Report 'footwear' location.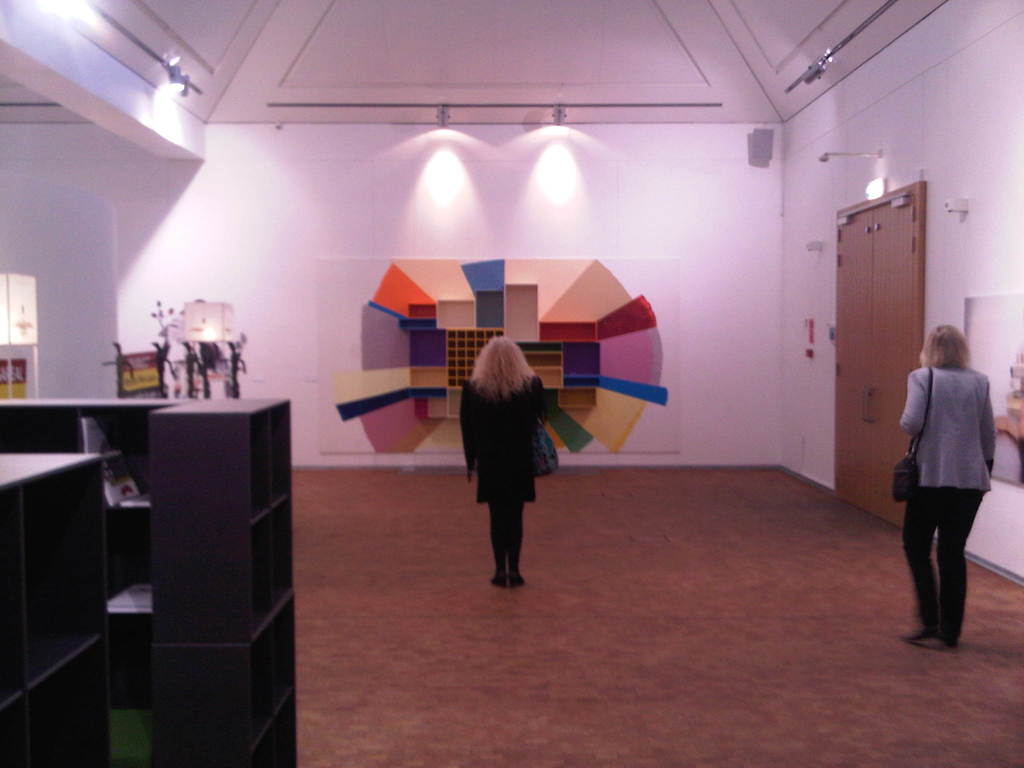
Report: <region>487, 577, 504, 588</region>.
